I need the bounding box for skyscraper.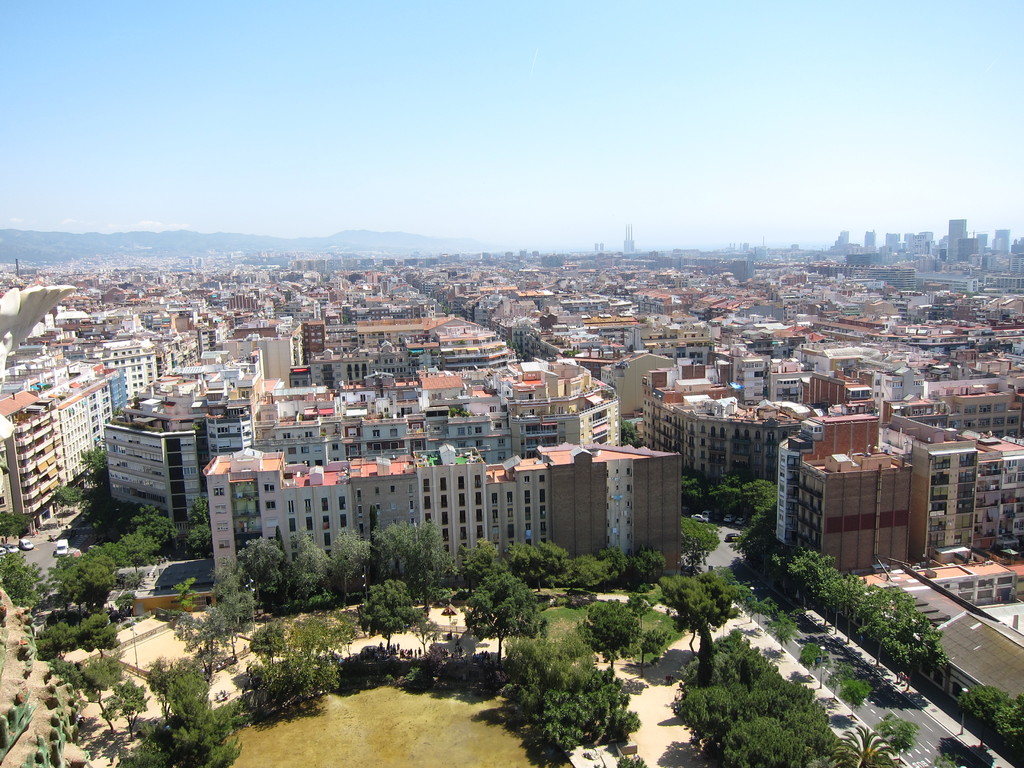
Here it is: Rect(618, 224, 634, 250).
